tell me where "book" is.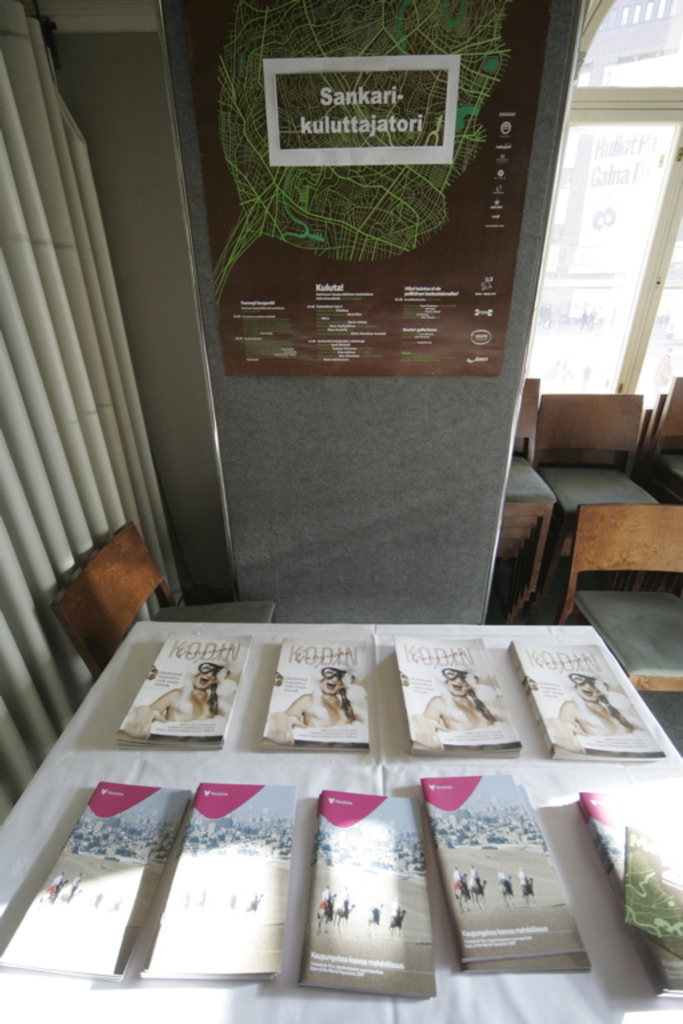
"book" is at bbox(0, 780, 193, 984).
